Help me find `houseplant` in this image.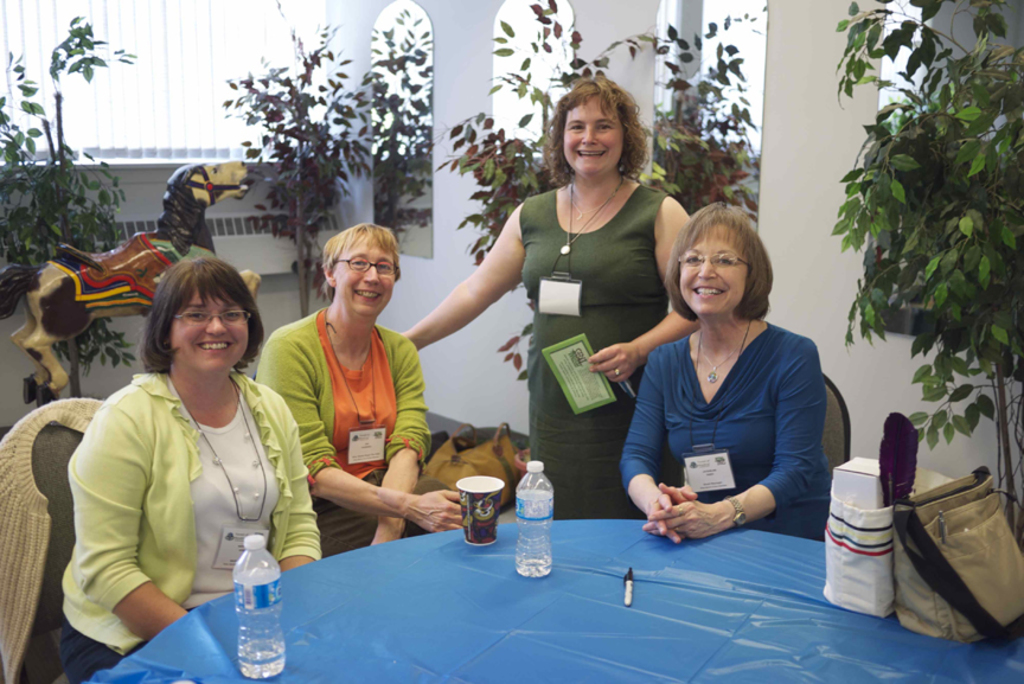
Found it: 435 0 685 398.
